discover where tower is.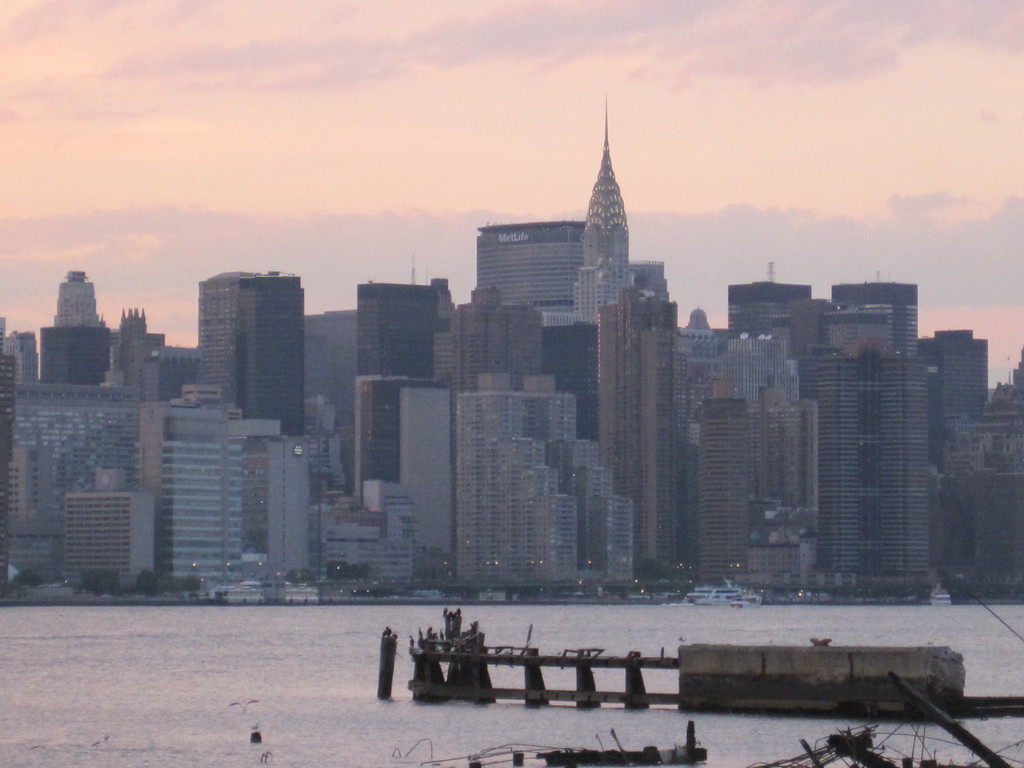
Discovered at (x1=401, y1=380, x2=485, y2=598).
